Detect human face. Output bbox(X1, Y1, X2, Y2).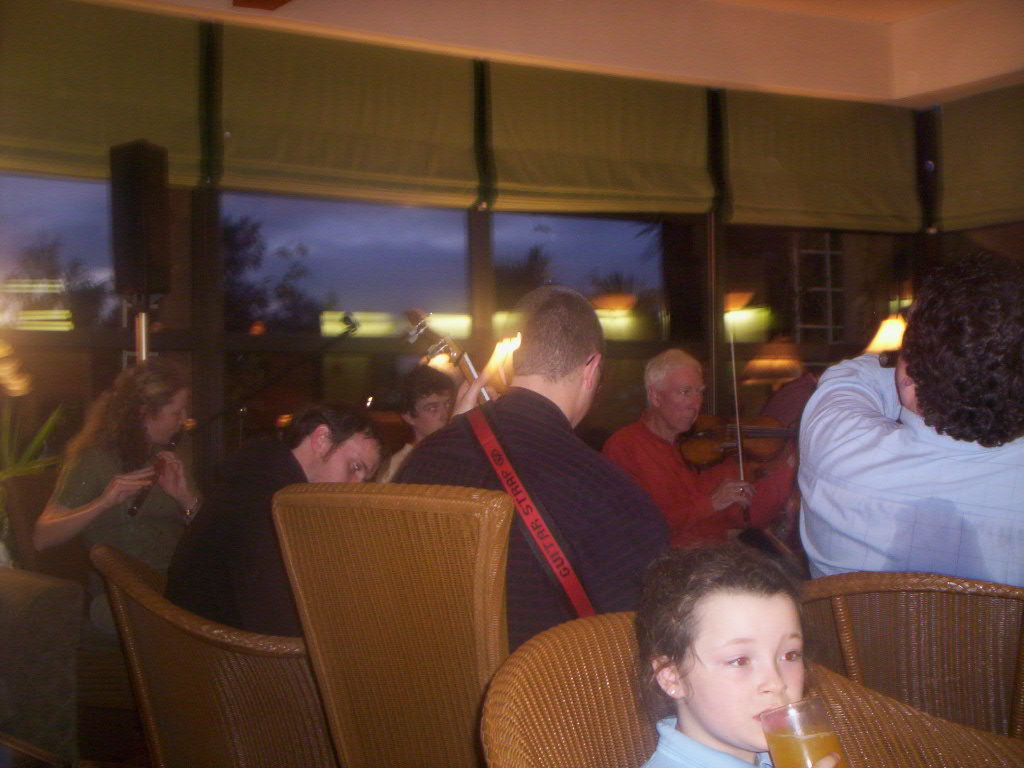
bbox(316, 432, 385, 484).
